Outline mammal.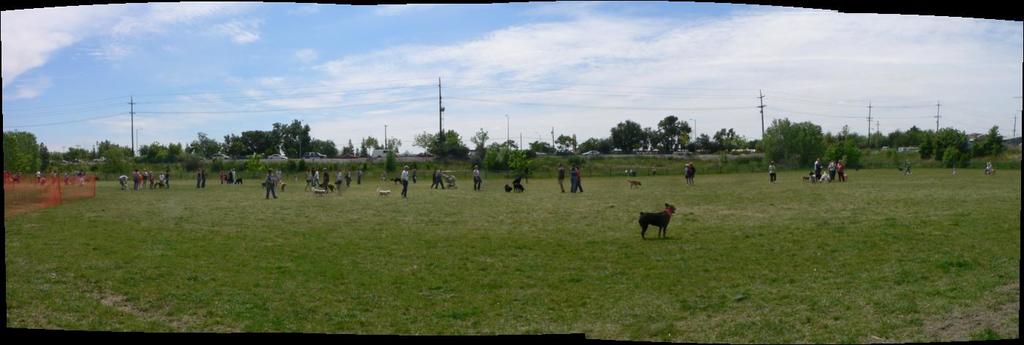
Outline: 410 168 421 182.
